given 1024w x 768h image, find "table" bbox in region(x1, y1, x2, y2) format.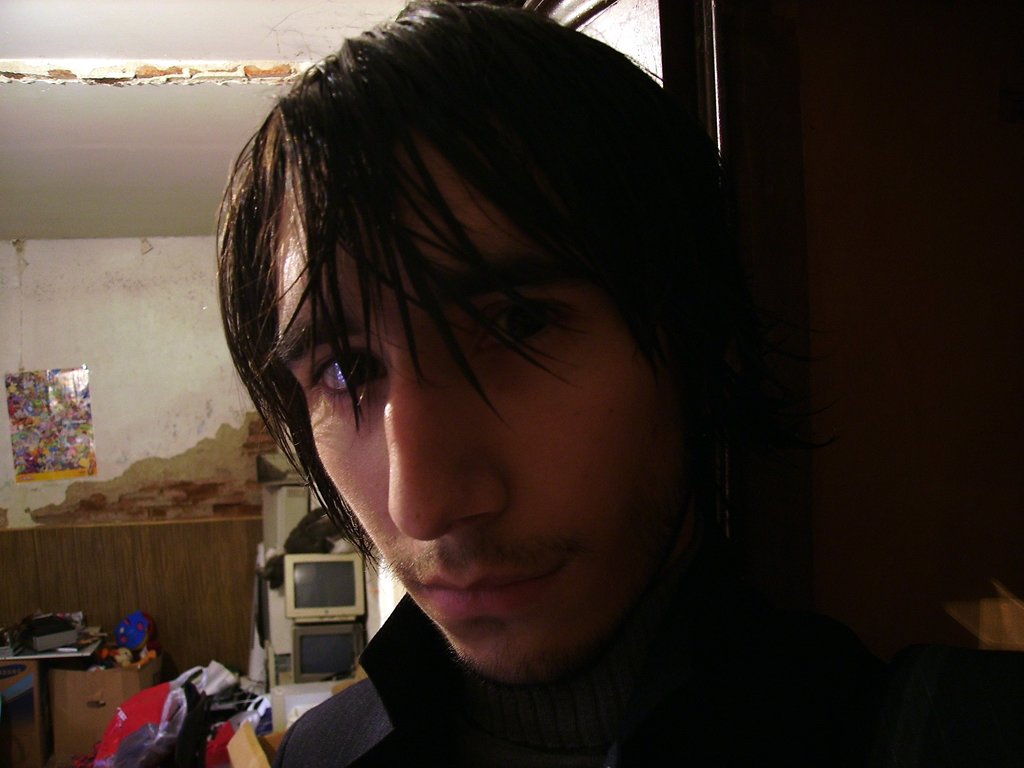
region(0, 639, 102, 767).
